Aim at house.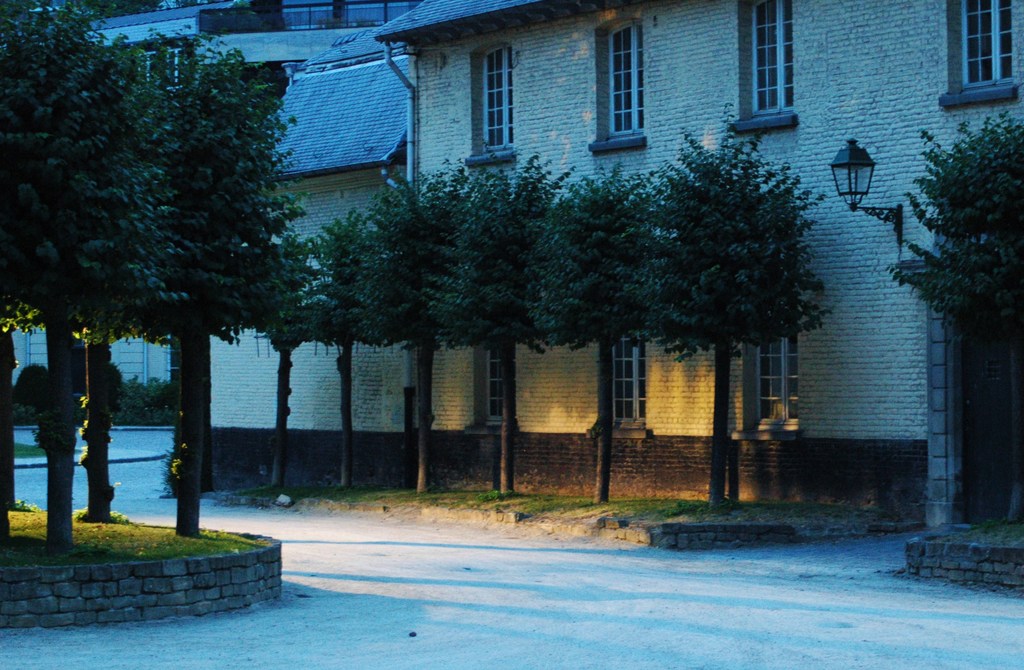
Aimed at box=[1, 0, 1023, 518].
